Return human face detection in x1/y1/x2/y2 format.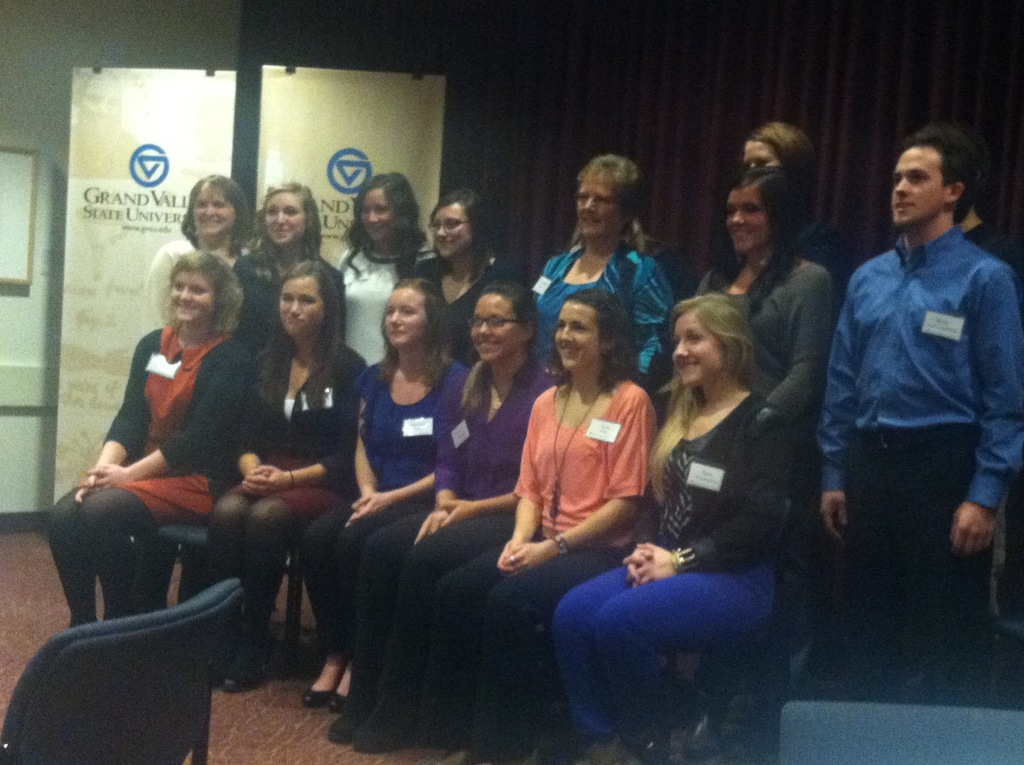
721/186/769/257.
